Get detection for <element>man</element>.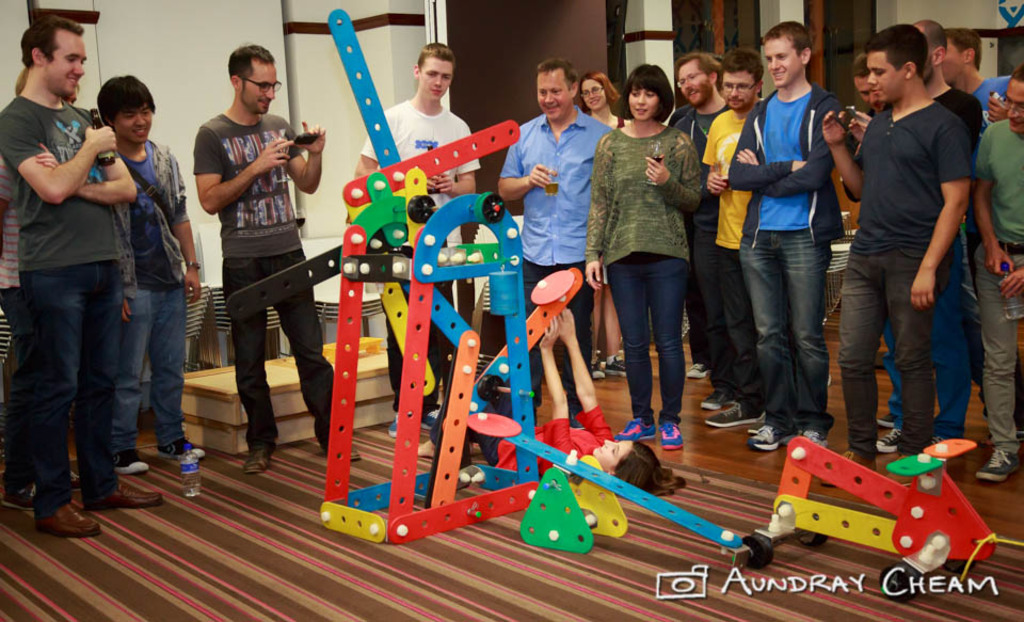
Detection: 670:50:734:408.
